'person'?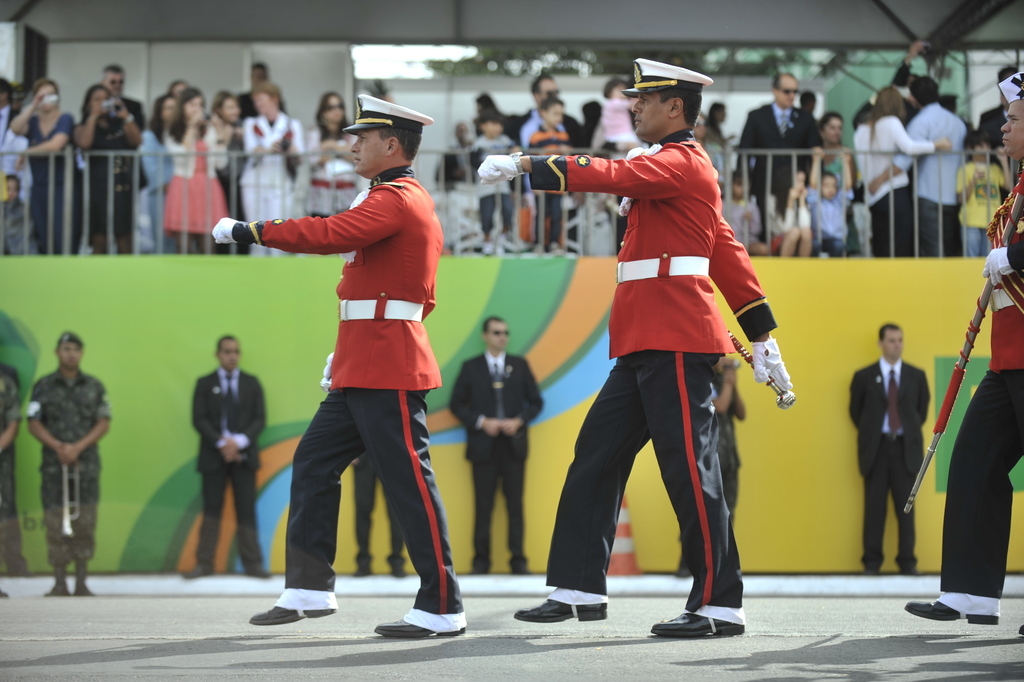
[473, 54, 797, 636]
